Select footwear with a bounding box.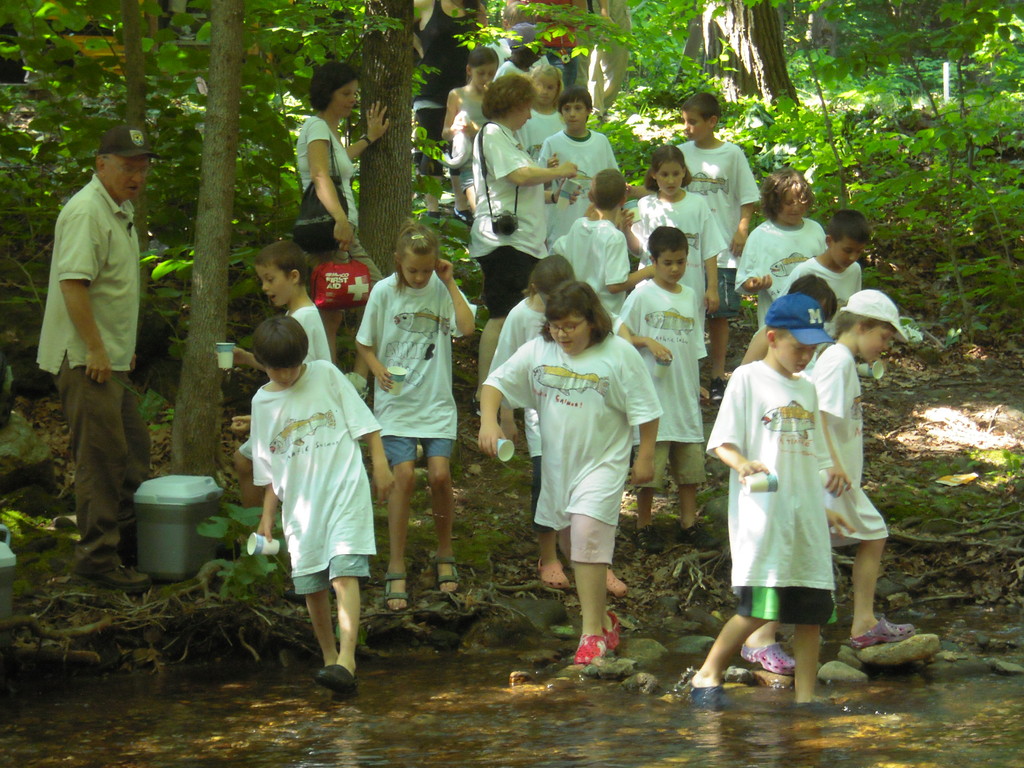
x1=433 y1=558 x2=459 y2=595.
